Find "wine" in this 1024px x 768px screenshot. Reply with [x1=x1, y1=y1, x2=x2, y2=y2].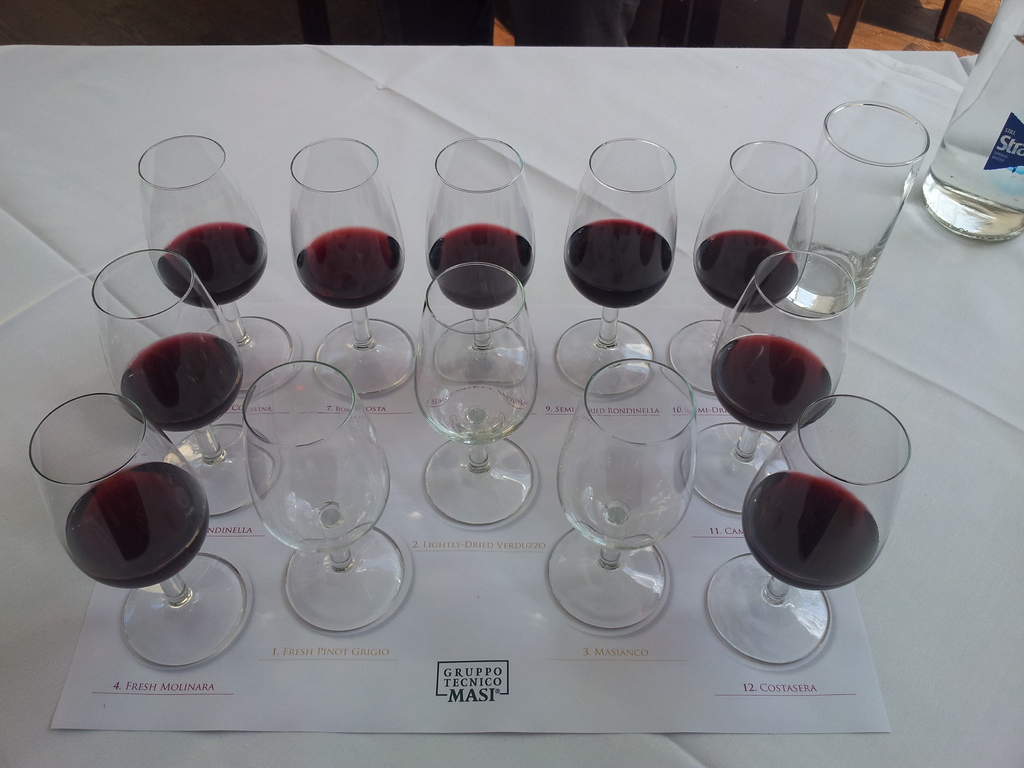
[x1=426, y1=225, x2=532, y2=312].
